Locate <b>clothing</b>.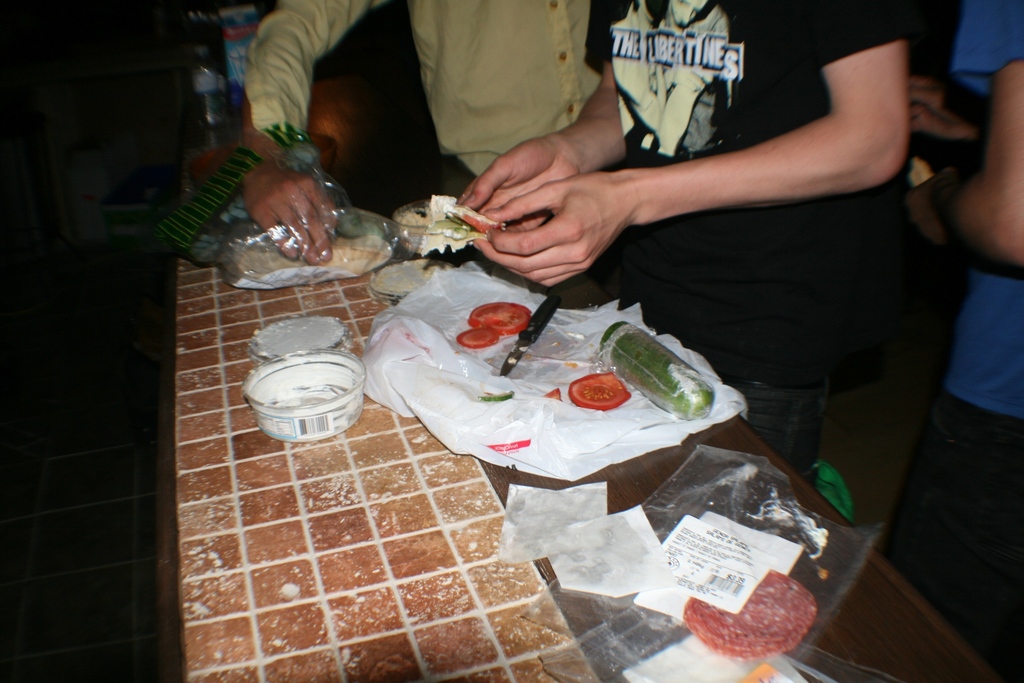
Bounding box: box(369, 15, 631, 161).
